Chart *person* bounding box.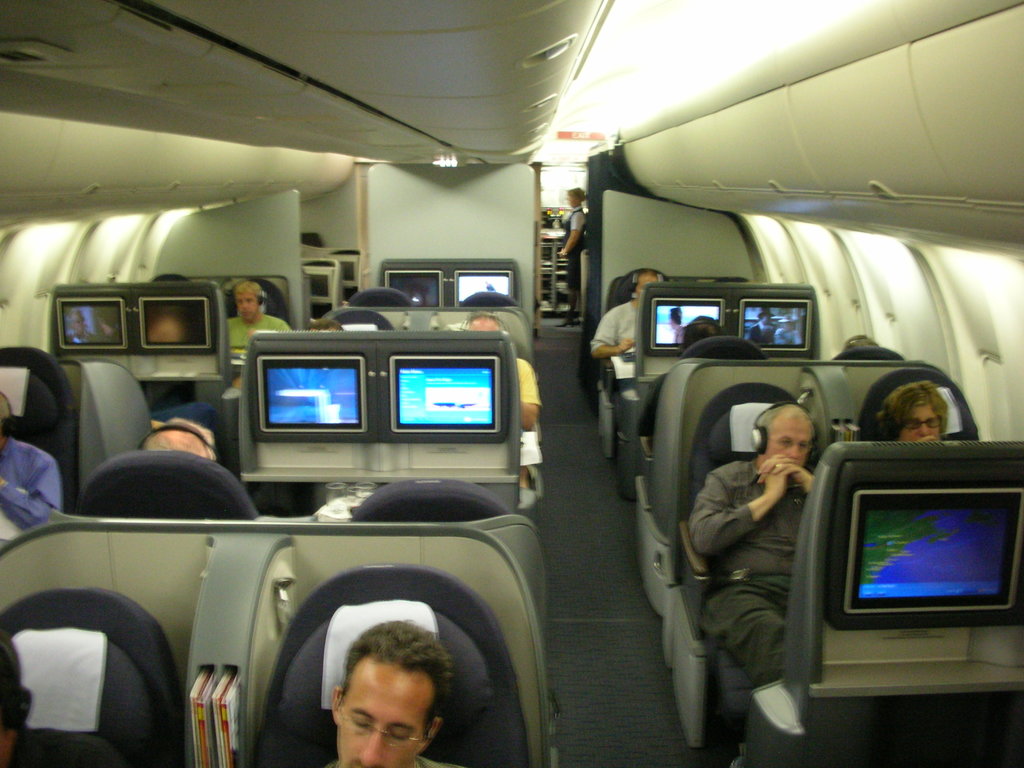
Charted: <bbox>459, 310, 546, 495</bbox>.
